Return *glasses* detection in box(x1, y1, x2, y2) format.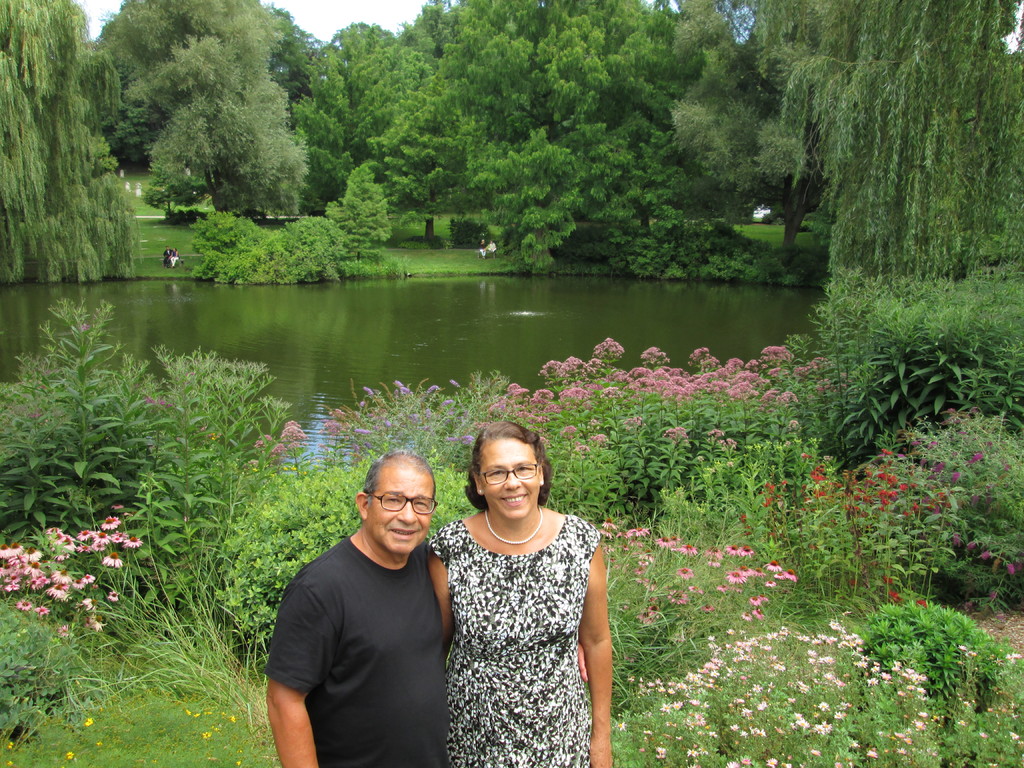
box(362, 487, 438, 520).
